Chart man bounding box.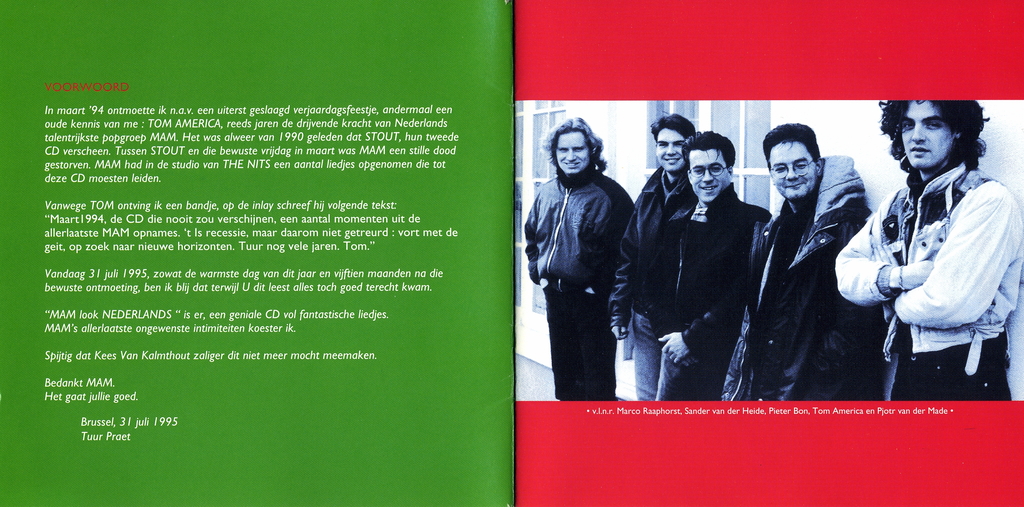
Charted: (left=630, top=129, right=770, bottom=398).
